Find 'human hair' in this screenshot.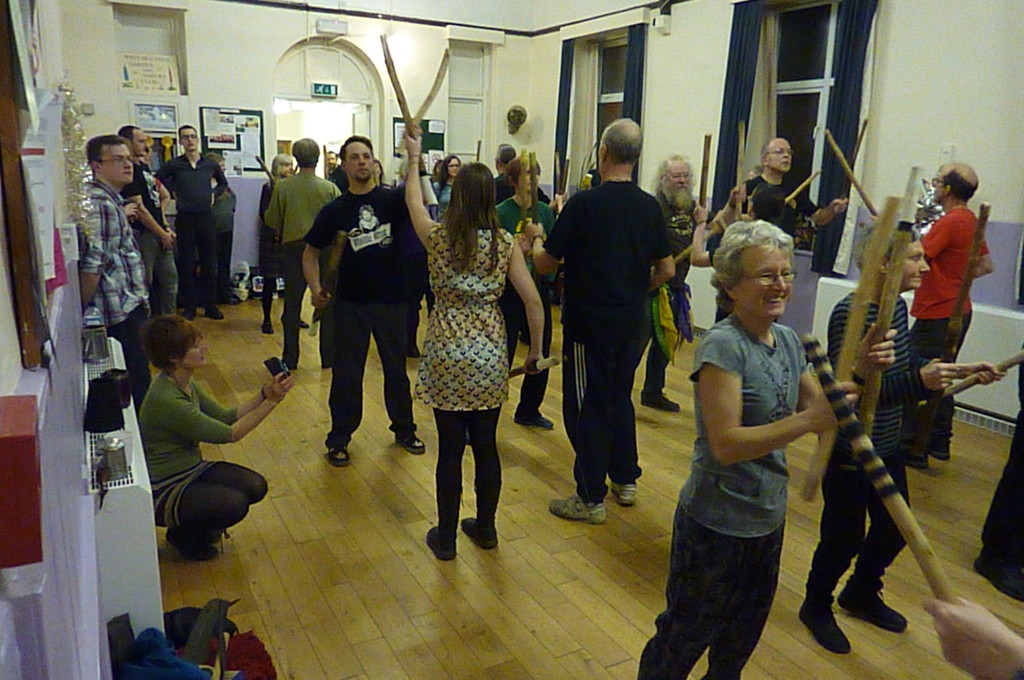
The bounding box for 'human hair' is select_region(271, 151, 294, 181).
